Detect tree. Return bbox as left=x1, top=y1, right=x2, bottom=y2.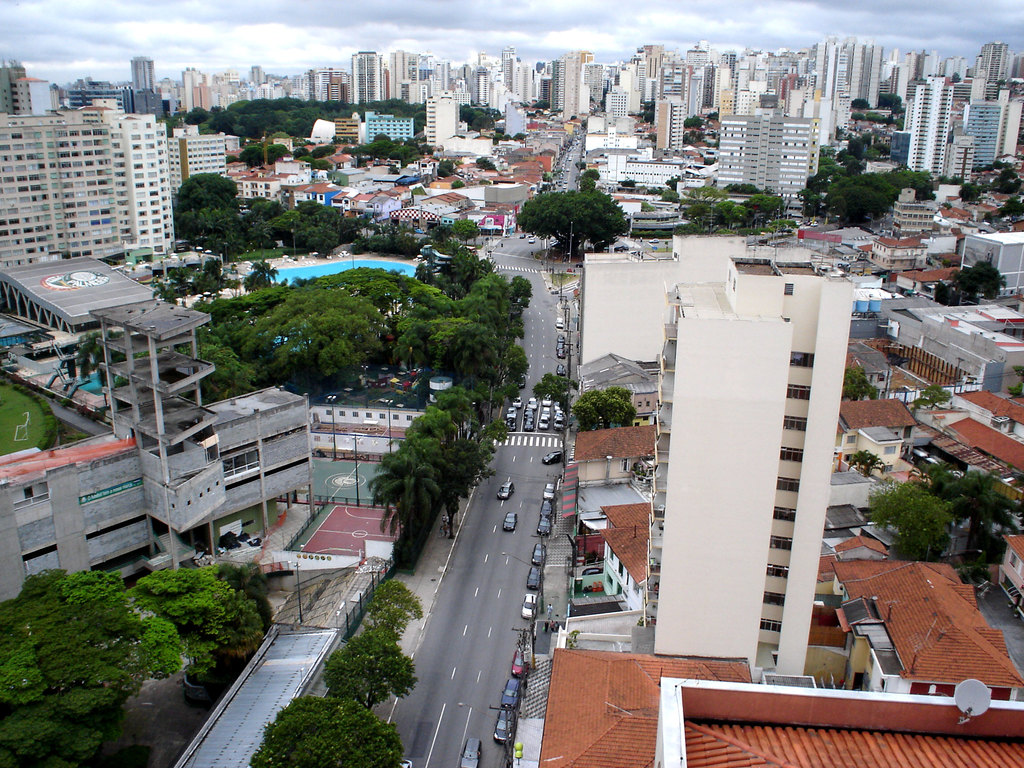
left=678, top=127, right=705, bottom=144.
